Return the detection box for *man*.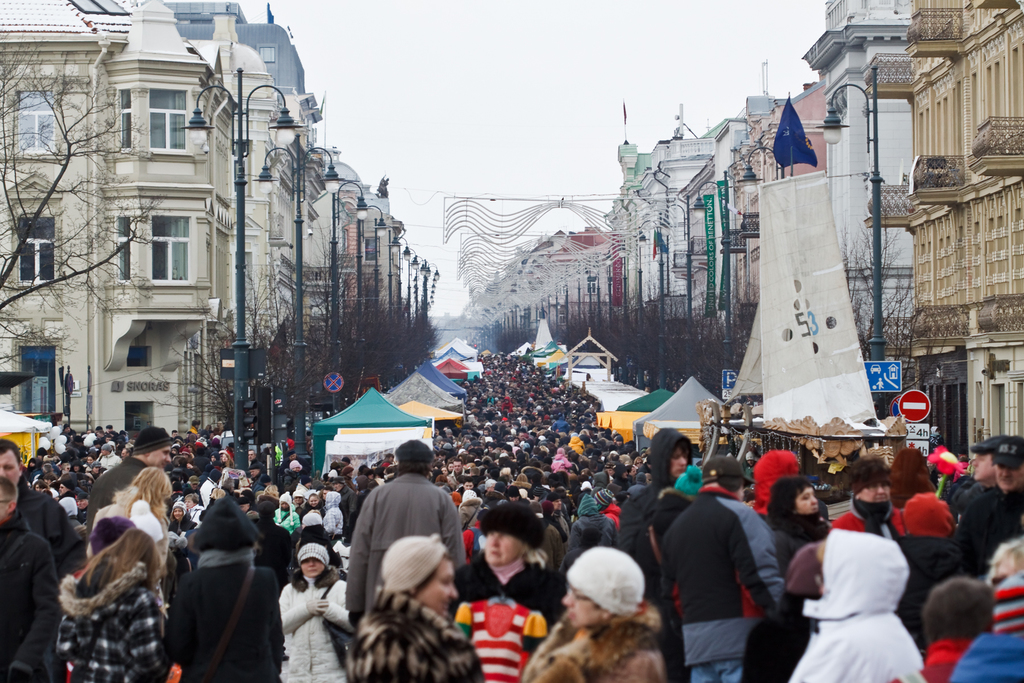
rect(340, 463, 461, 622).
